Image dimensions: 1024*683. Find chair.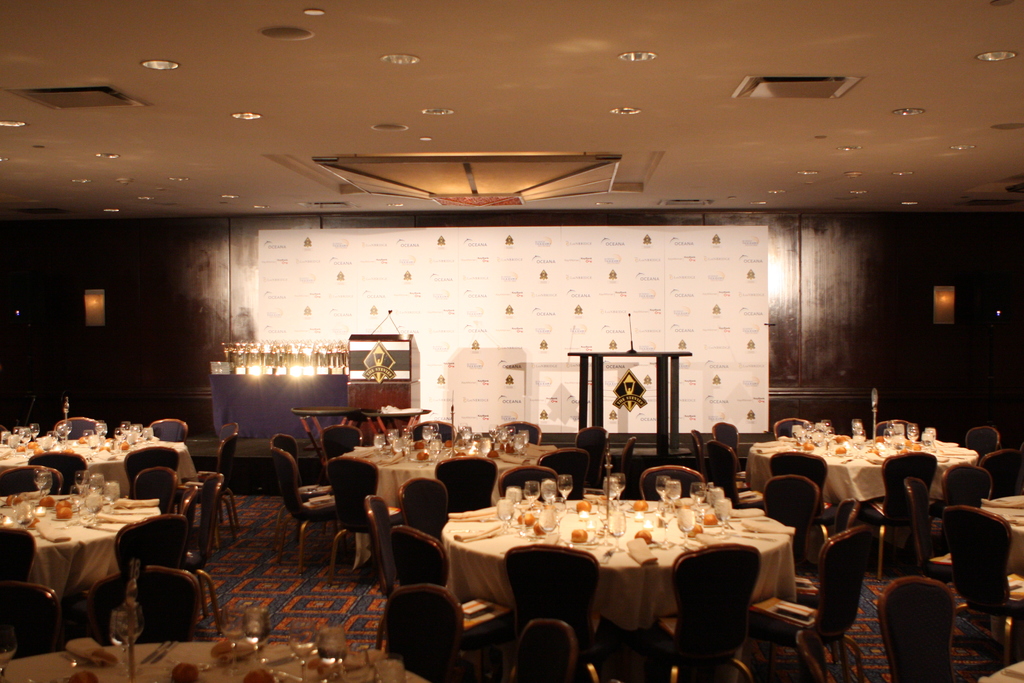
rect(193, 469, 226, 548).
